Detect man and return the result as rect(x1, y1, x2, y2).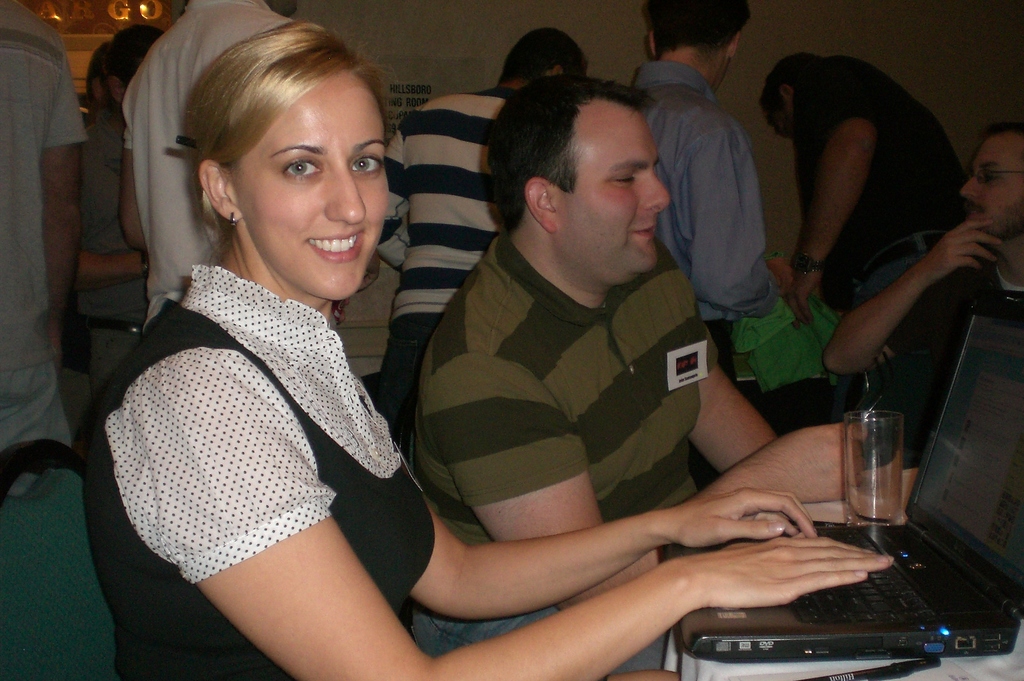
rect(412, 75, 868, 677).
